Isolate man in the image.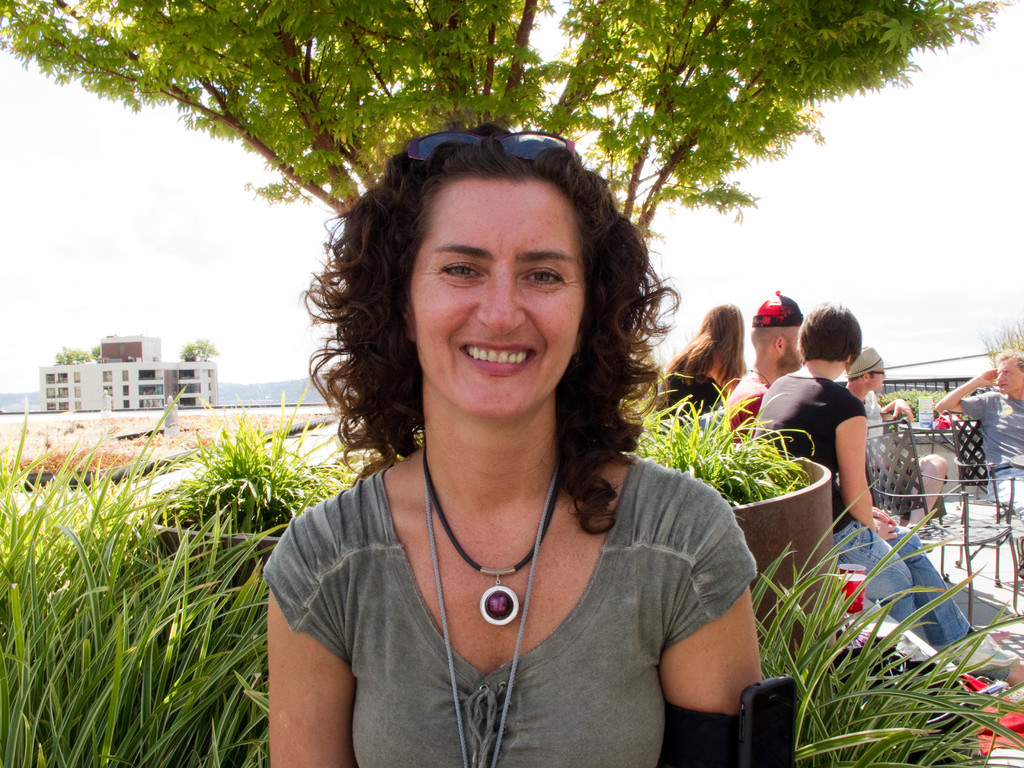
Isolated region: [left=842, top=342, right=915, bottom=458].
